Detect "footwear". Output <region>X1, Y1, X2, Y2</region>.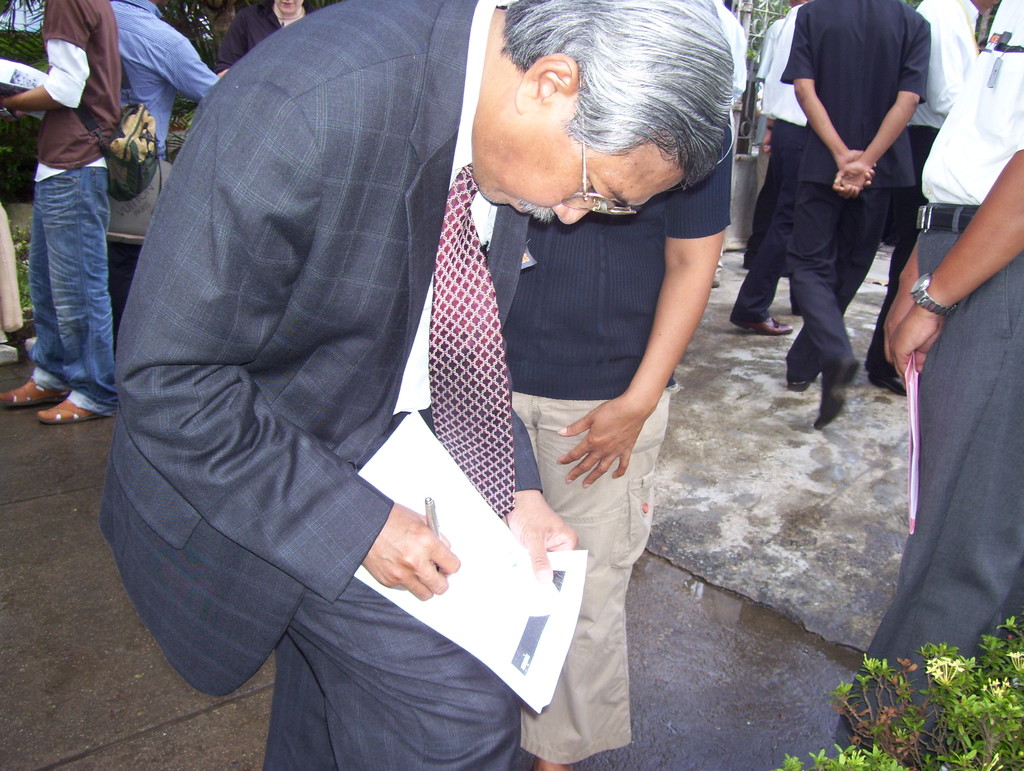
<region>869, 375, 905, 397</region>.
